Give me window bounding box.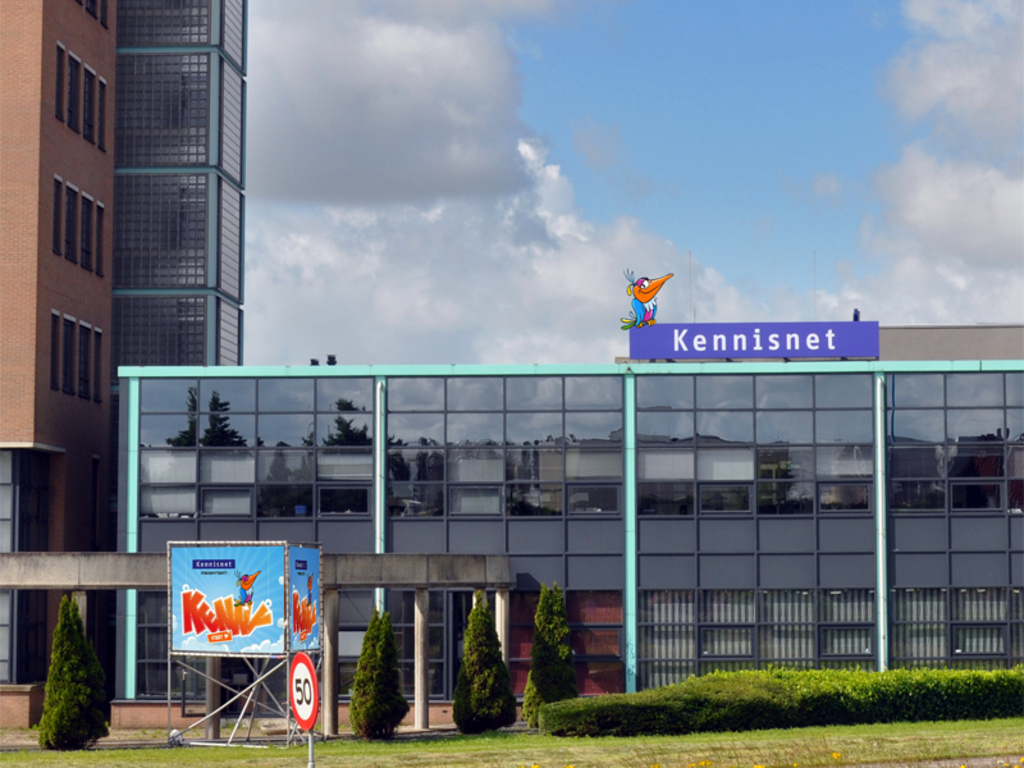
{"x1": 77, "y1": 324, "x2": 92, "y2": 396}.
